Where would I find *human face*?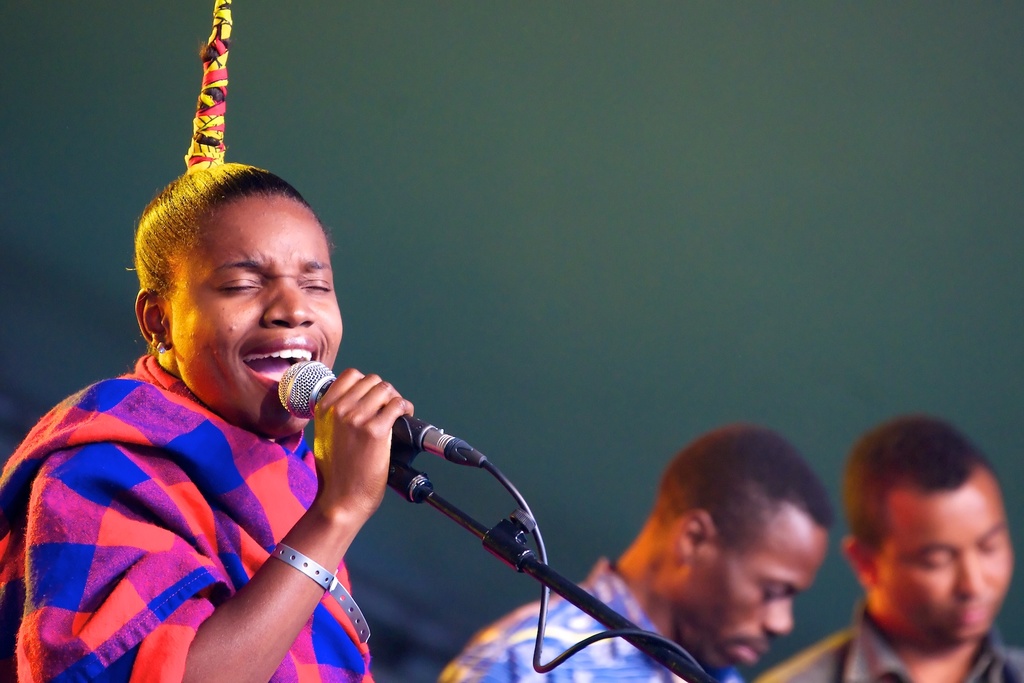
At {"x1": 163, "y1": 199, "x2": 344, "y2": 440}.
